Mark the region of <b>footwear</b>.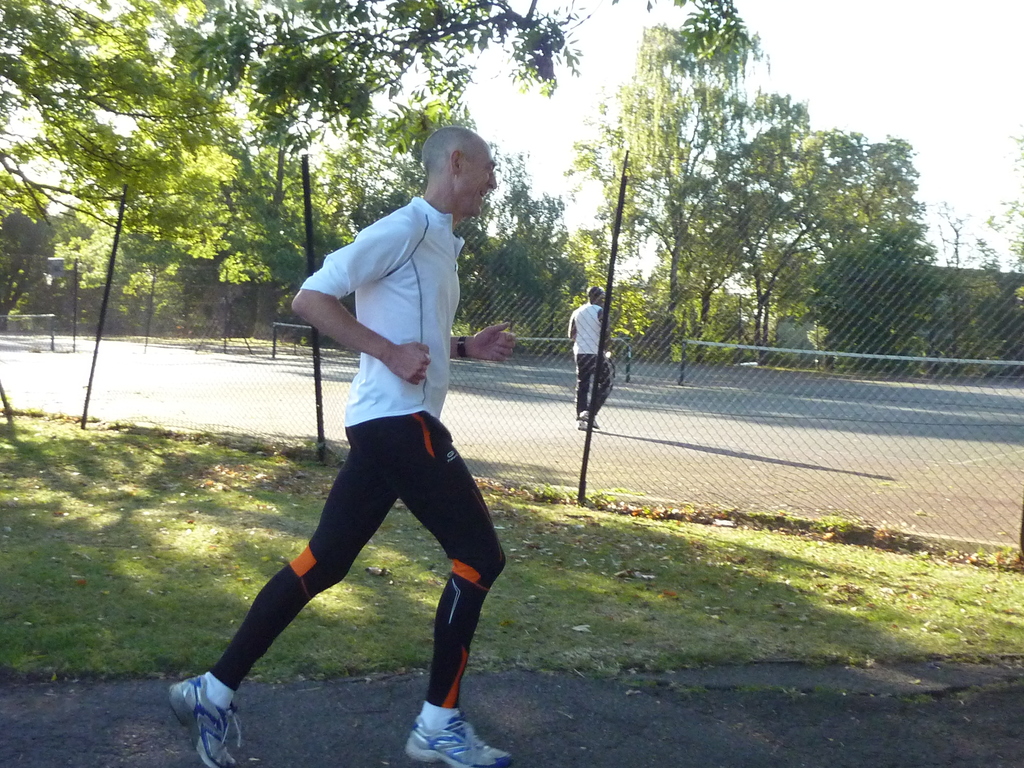
Region: [578,417,588,427].
